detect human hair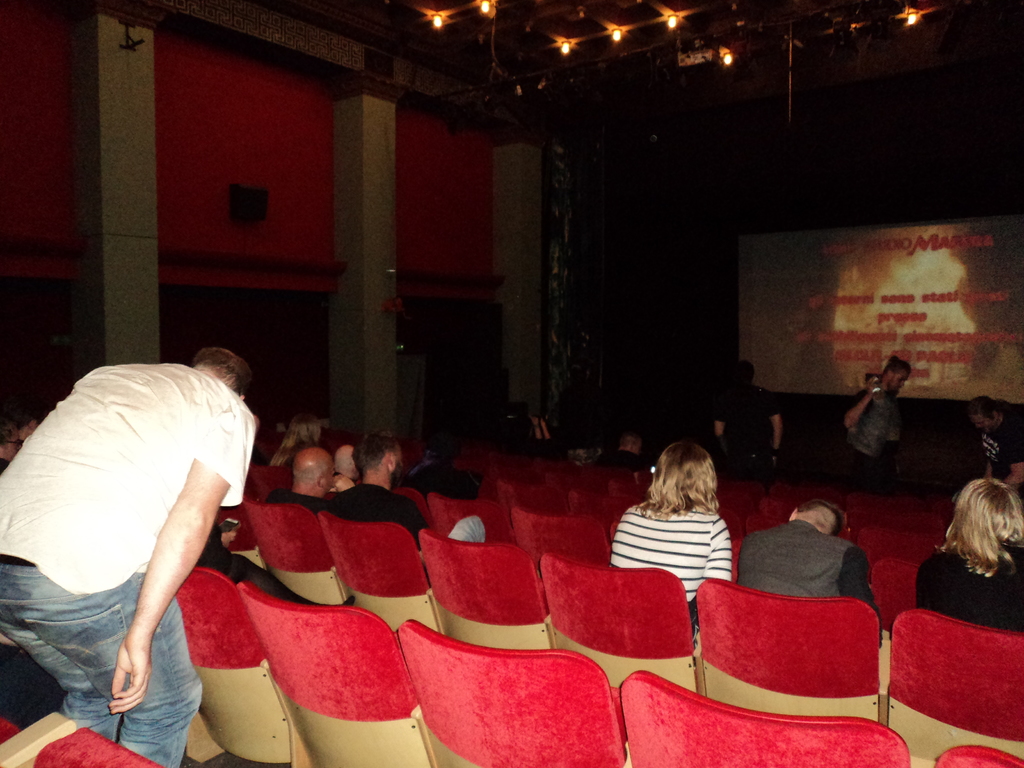
bbox=(886, 360, 909, 372)
